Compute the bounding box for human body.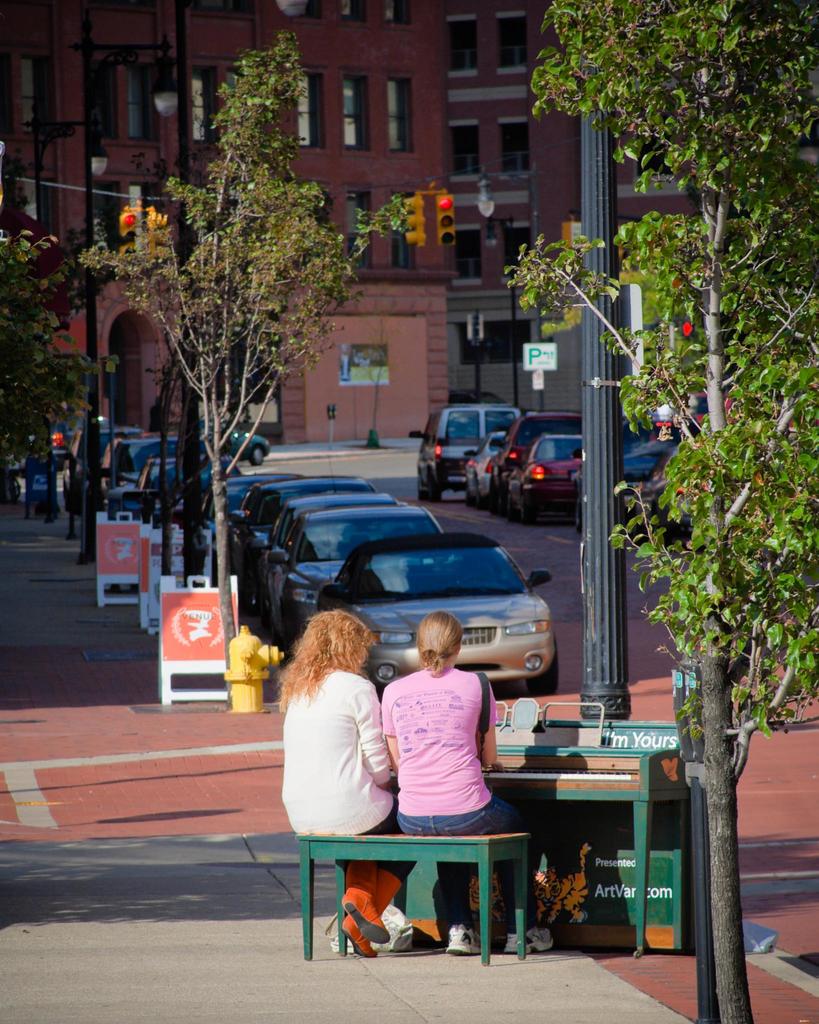
region(380, 620, 519, 947).
